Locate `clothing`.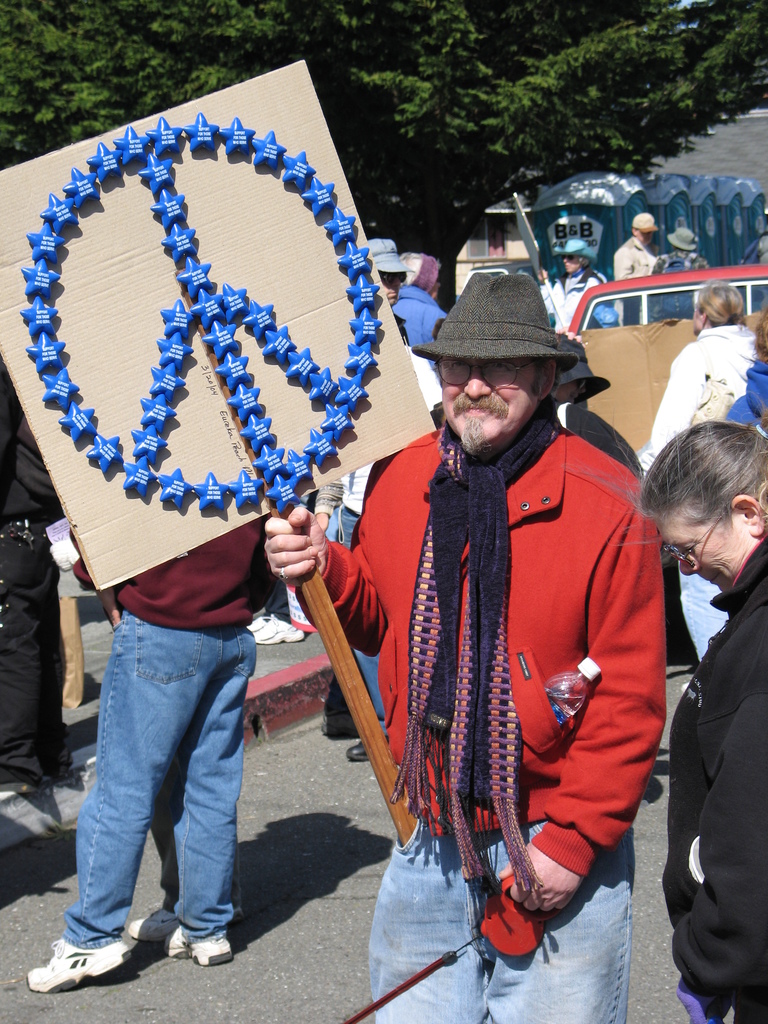
Bounding box: bbox=[60, 516, 278, 947].
